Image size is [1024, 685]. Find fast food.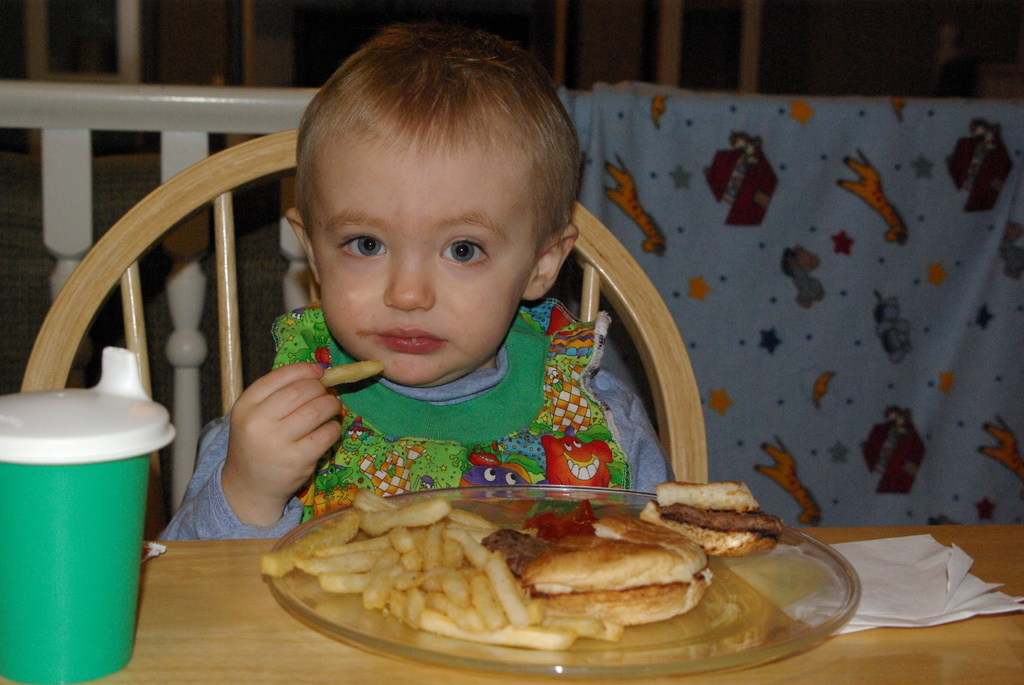
left=257, top=485, right=769, bottom=659.
